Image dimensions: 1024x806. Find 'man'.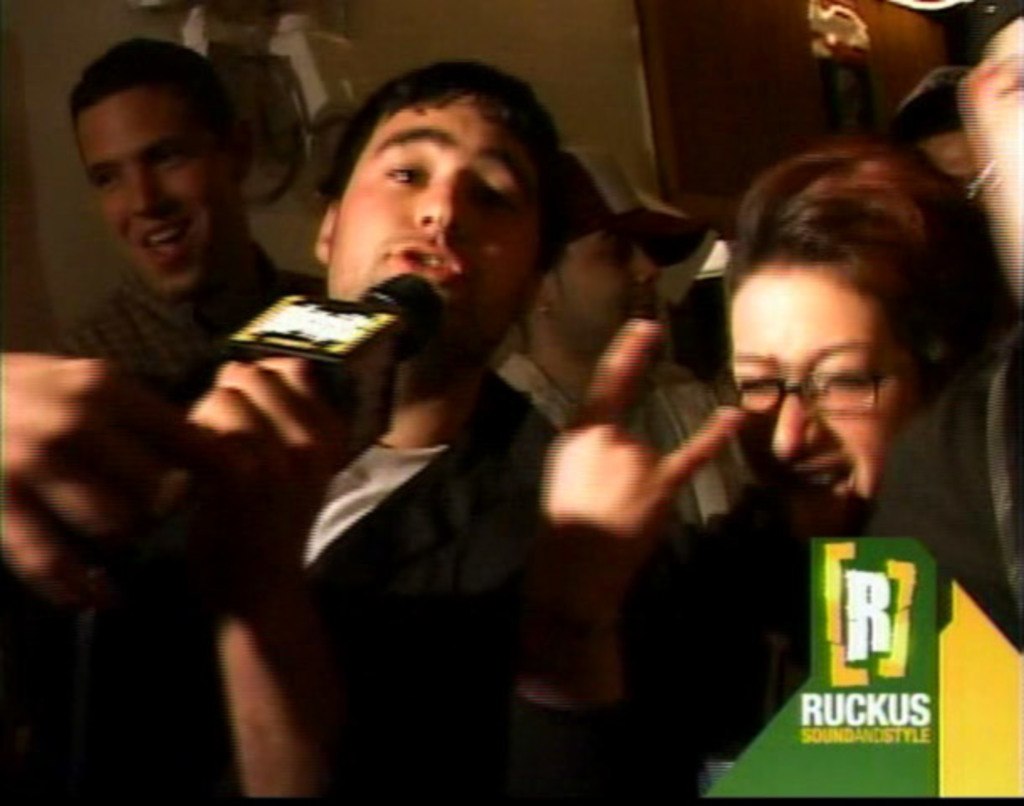
{"x1": 89, "y1": 52, "x2": 732, "y2": 804}.
